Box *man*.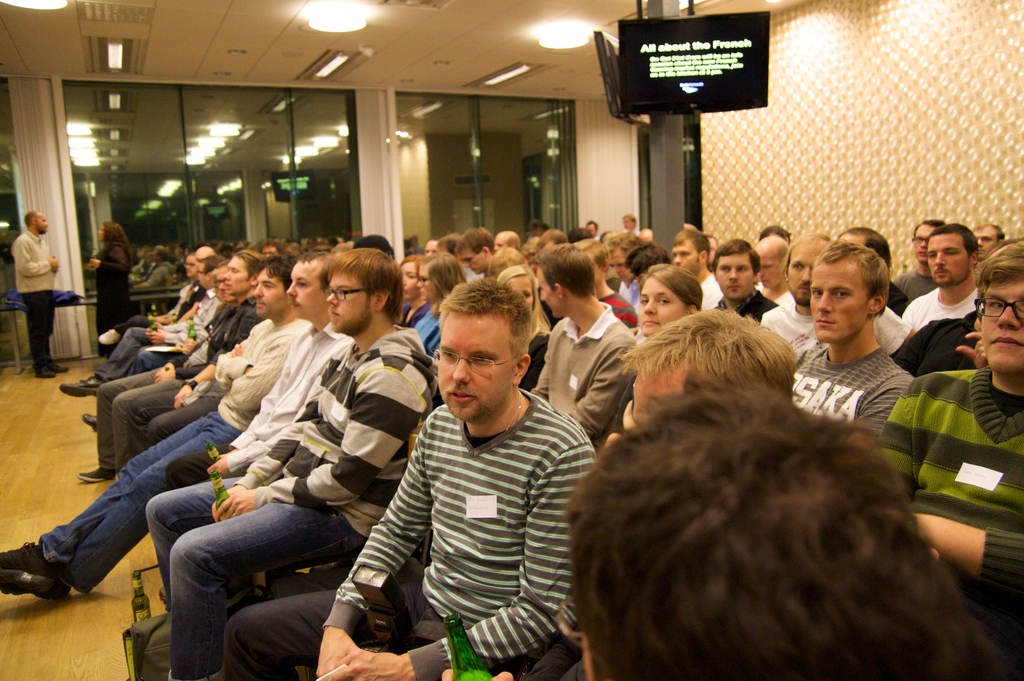
141/245/438/680.
